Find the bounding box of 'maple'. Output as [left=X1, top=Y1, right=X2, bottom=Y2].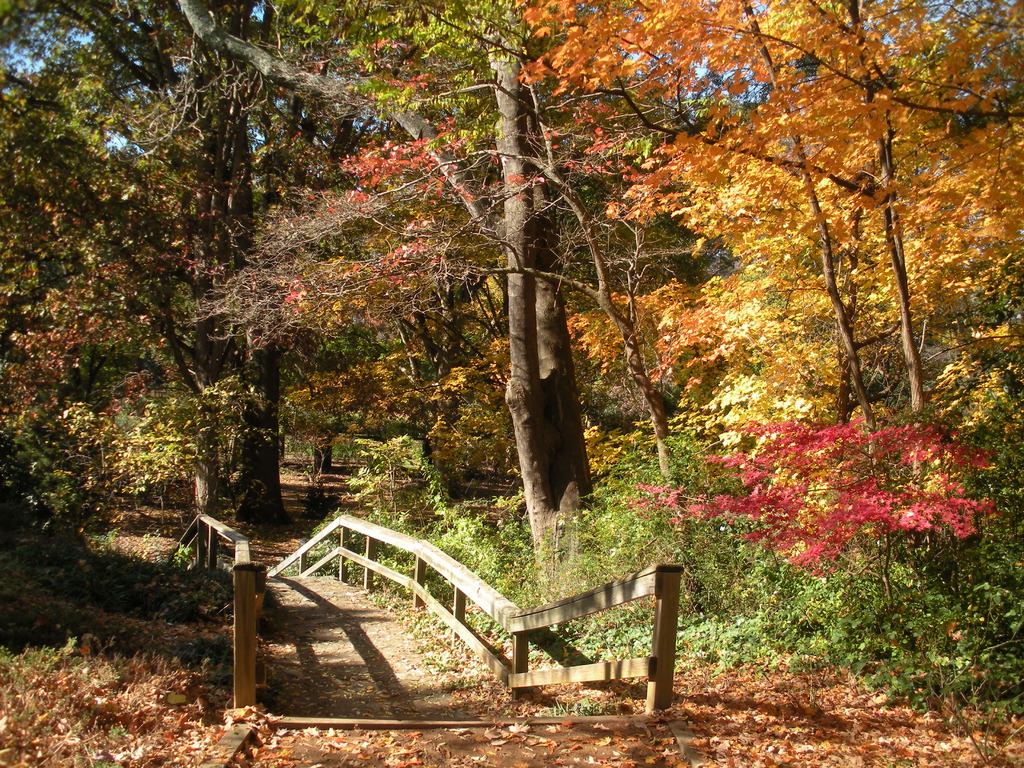
[left=507, top=0, right=1023, bottom=582].
